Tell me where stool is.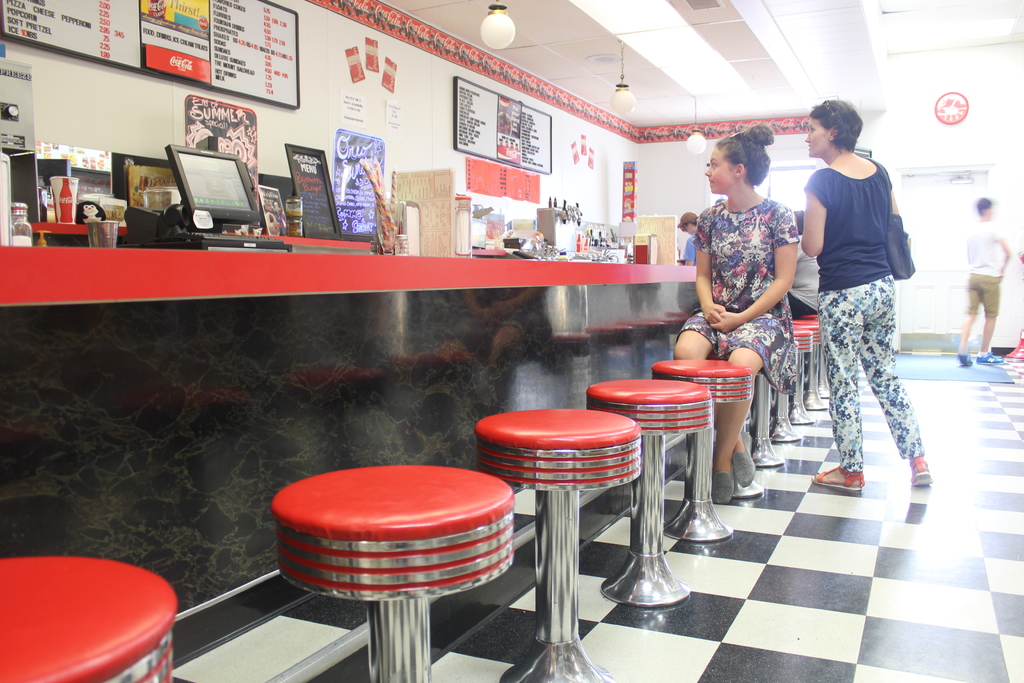
stool is at box=[0, 551, 178, 682].
